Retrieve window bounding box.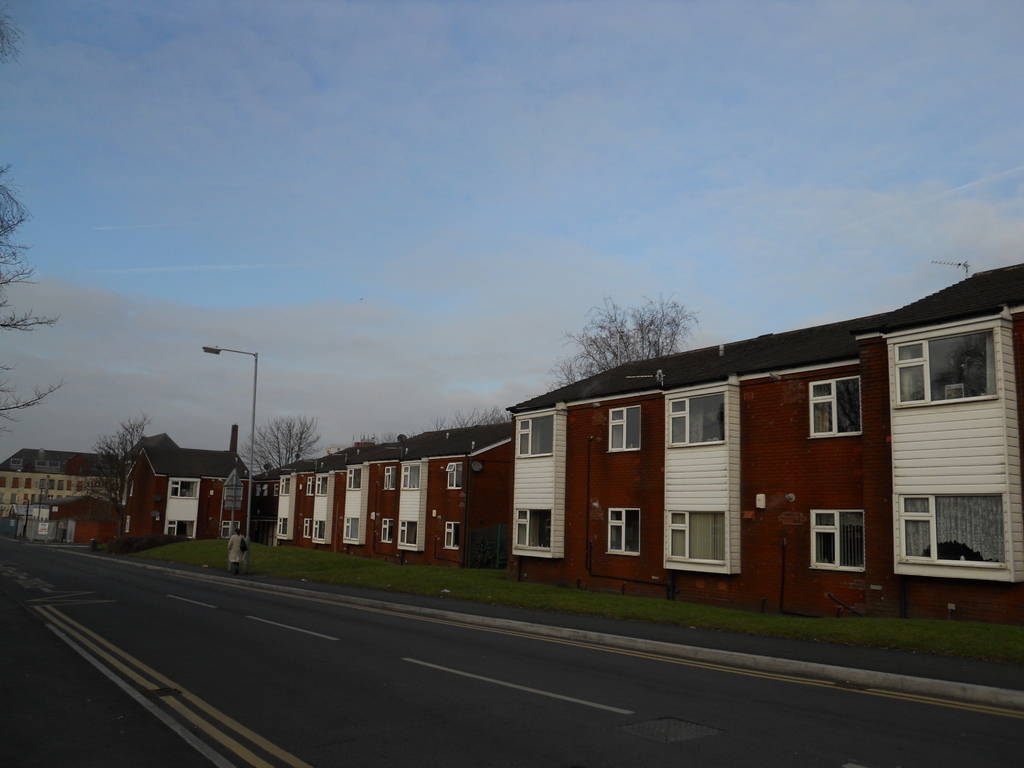
Bounding box: (x1=809, y1=377, x2=866, y2=439).
